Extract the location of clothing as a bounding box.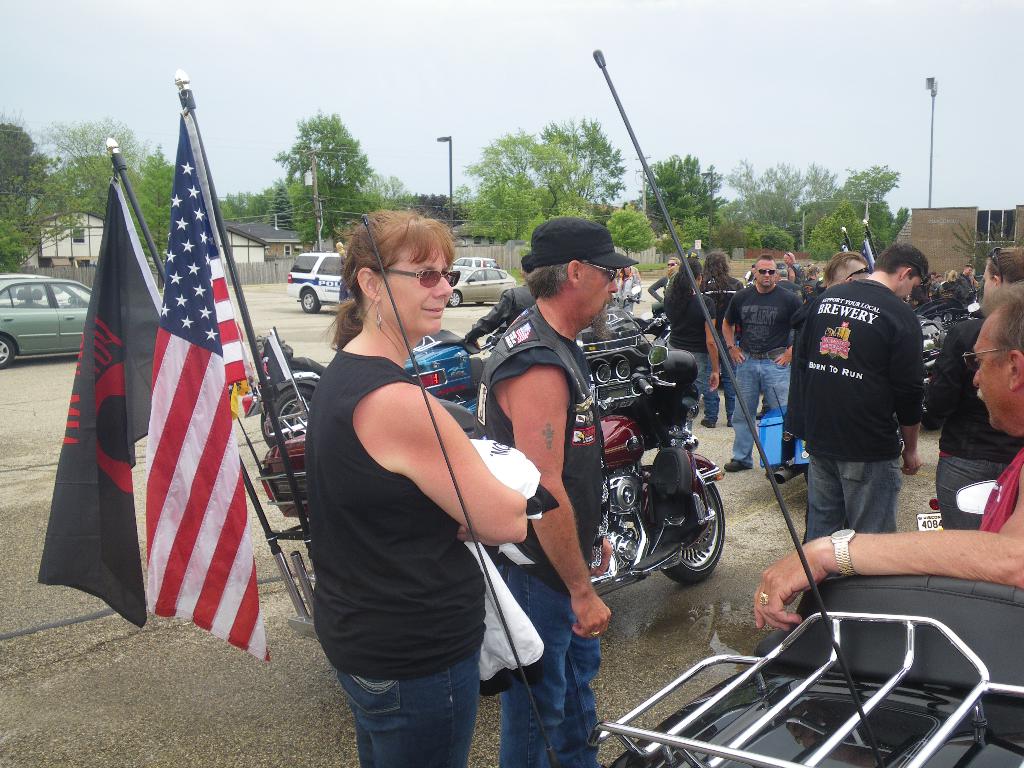
<bbox>645, 276, 670, 302</bbox>.
